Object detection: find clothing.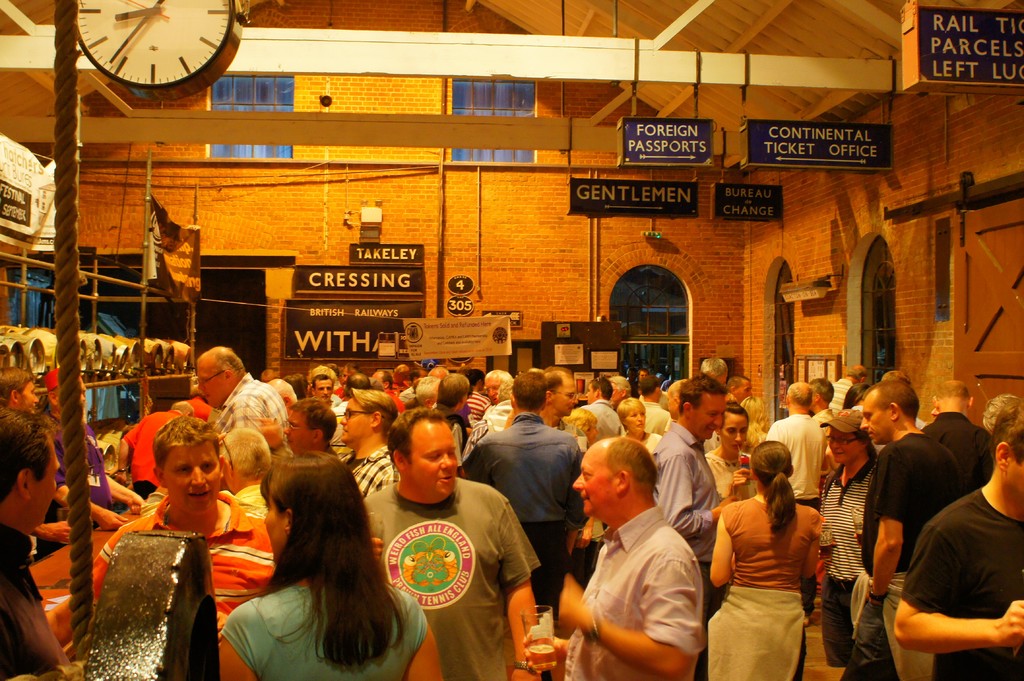
(360, 483, 537, 680).
